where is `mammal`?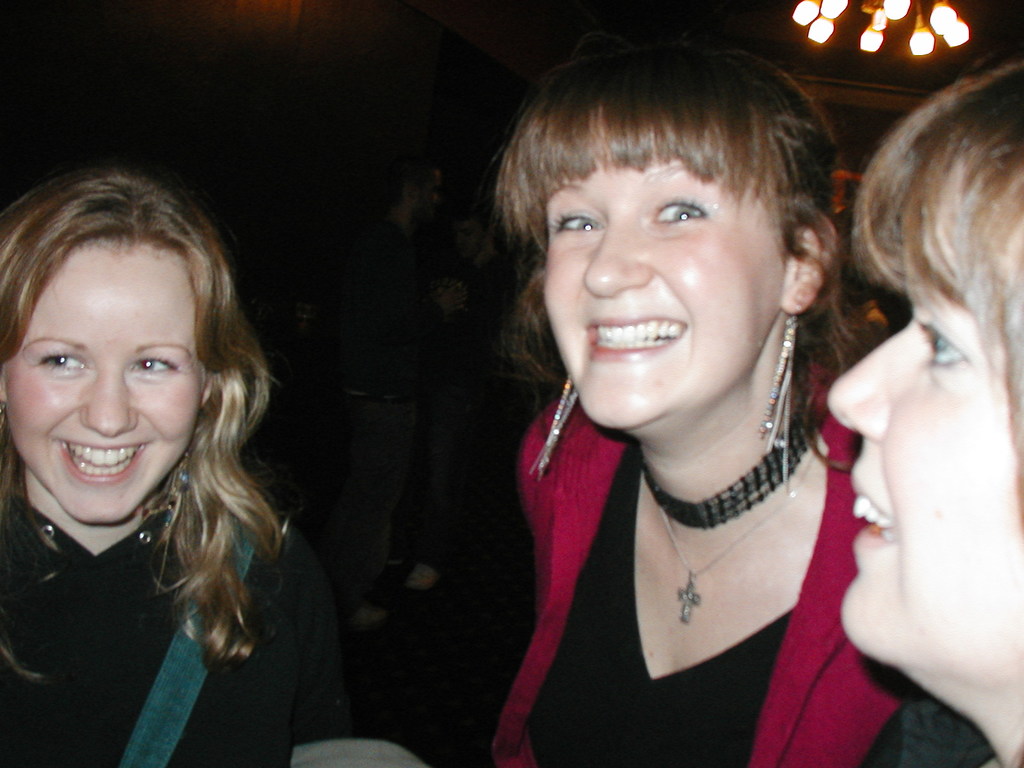
830:54:1023:767.
